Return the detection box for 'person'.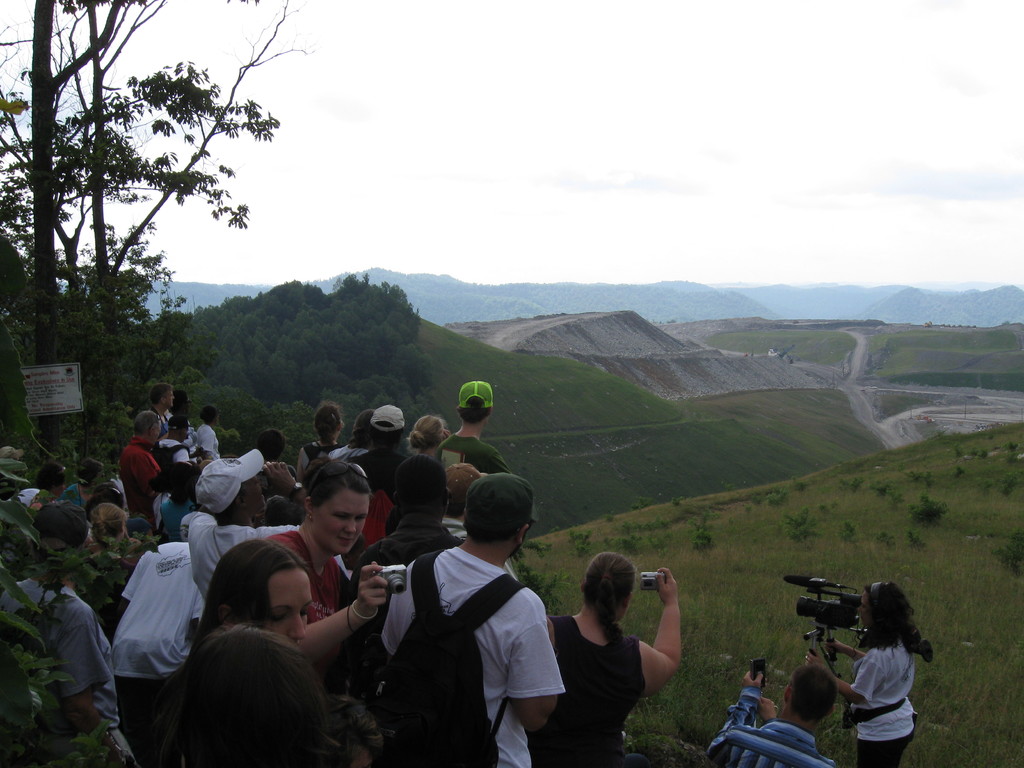
BBox(158, 420, 198, 466).
